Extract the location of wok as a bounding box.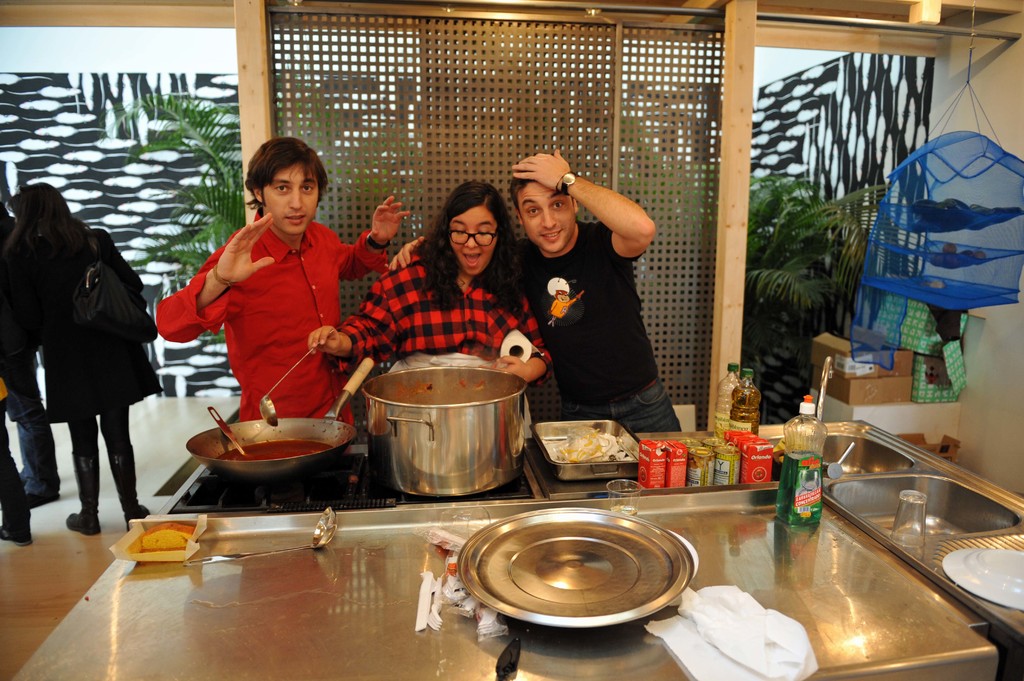
<bbox>184, 356, 385, 479</bbox>.
